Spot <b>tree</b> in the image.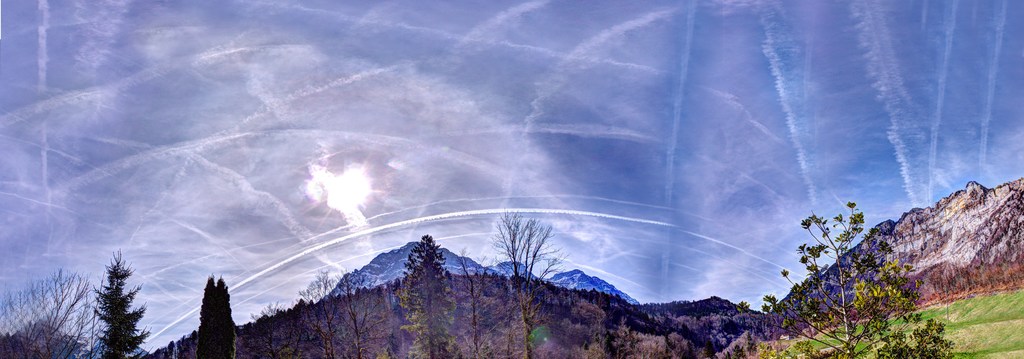
<b>tree</b> found at <region>211, 269, 244, 356</region>.
